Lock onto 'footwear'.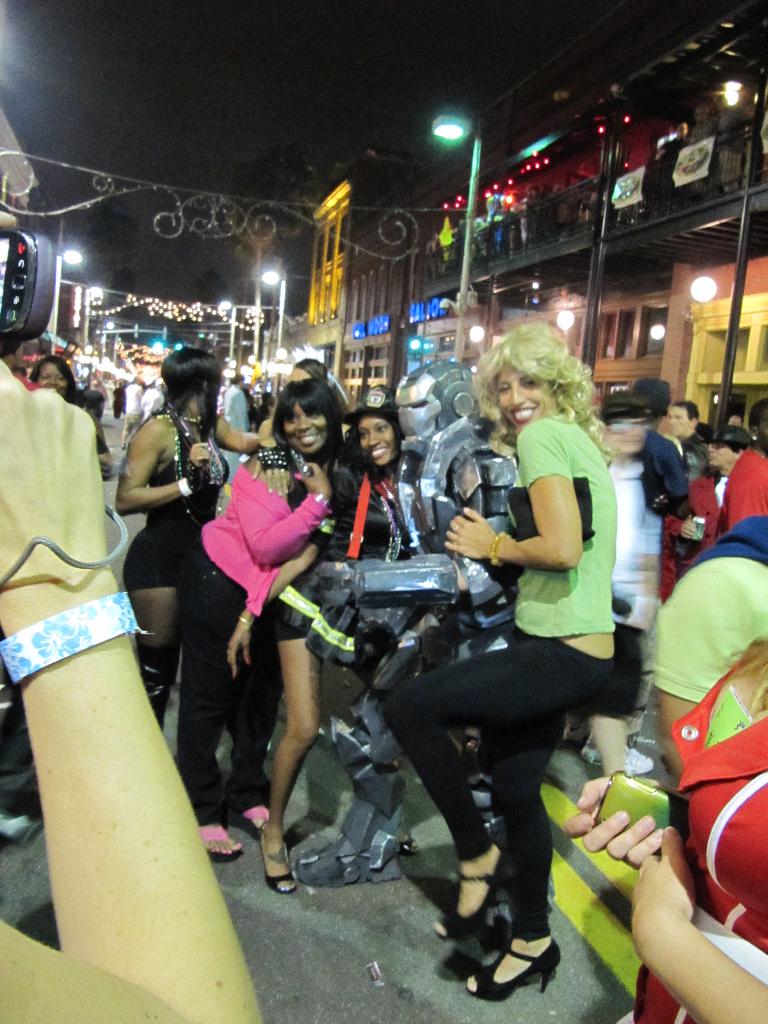
Locked: [x1=260, y1=832, x2=289, y2=899].
